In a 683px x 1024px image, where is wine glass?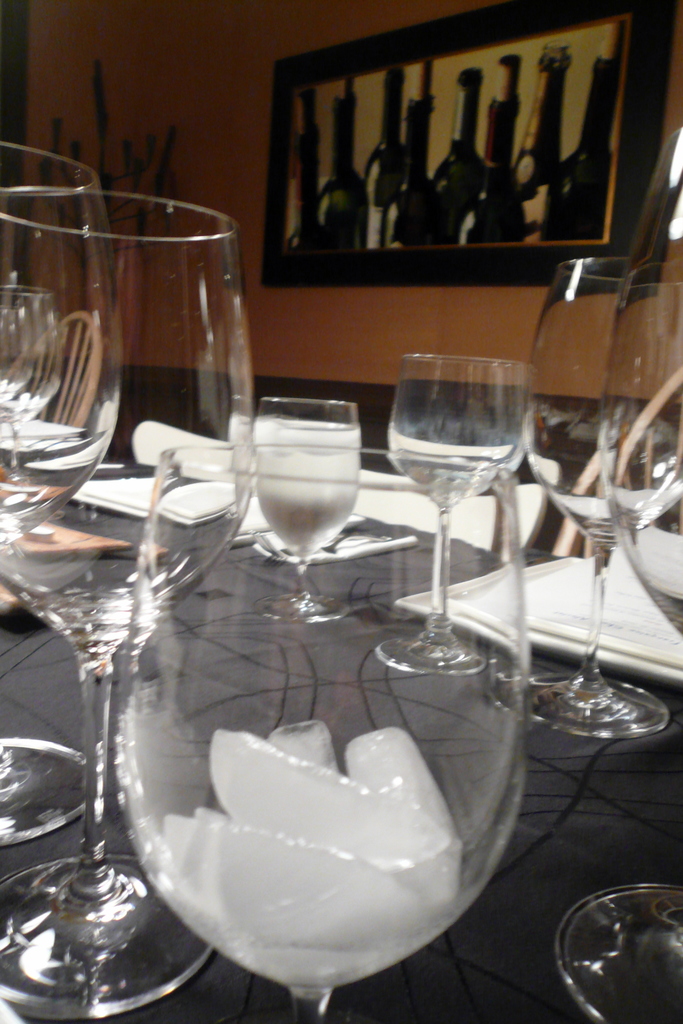
(0,195,259,1020).
